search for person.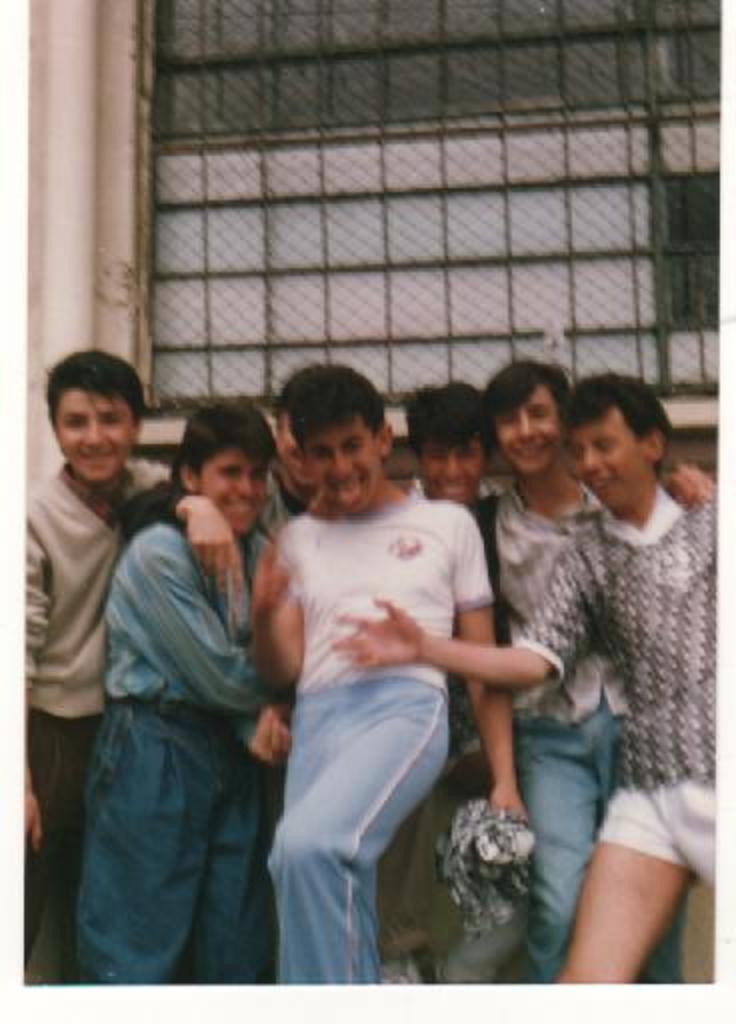
Found at bbox=(508, 356, 696, 980).
